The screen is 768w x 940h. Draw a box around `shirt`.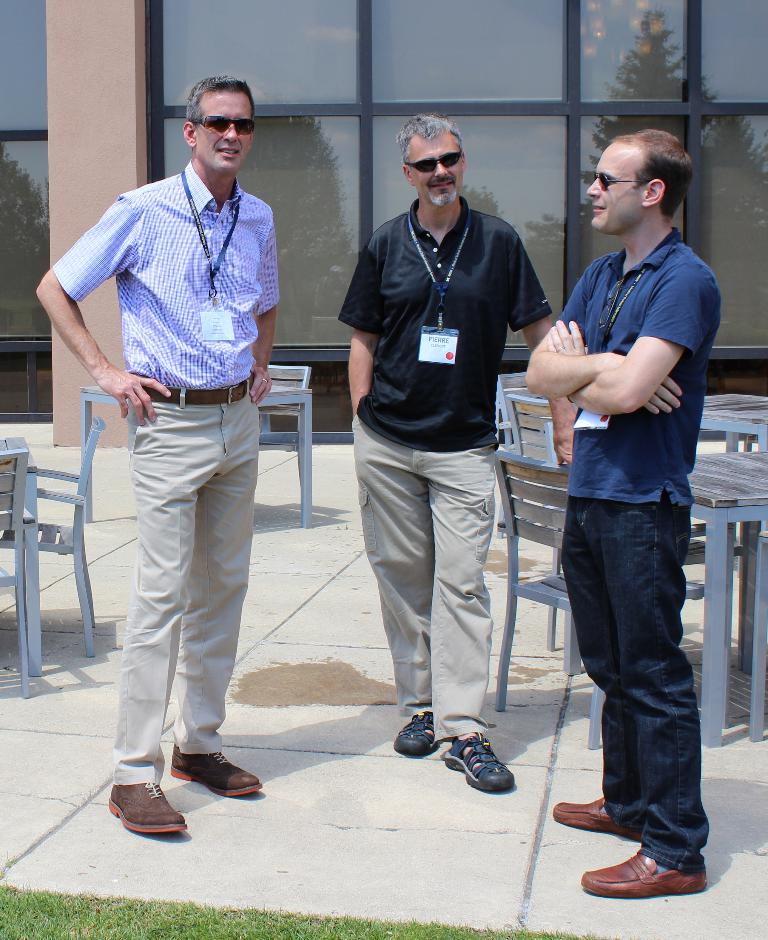
l=69, t=144, r=288, b=386.
